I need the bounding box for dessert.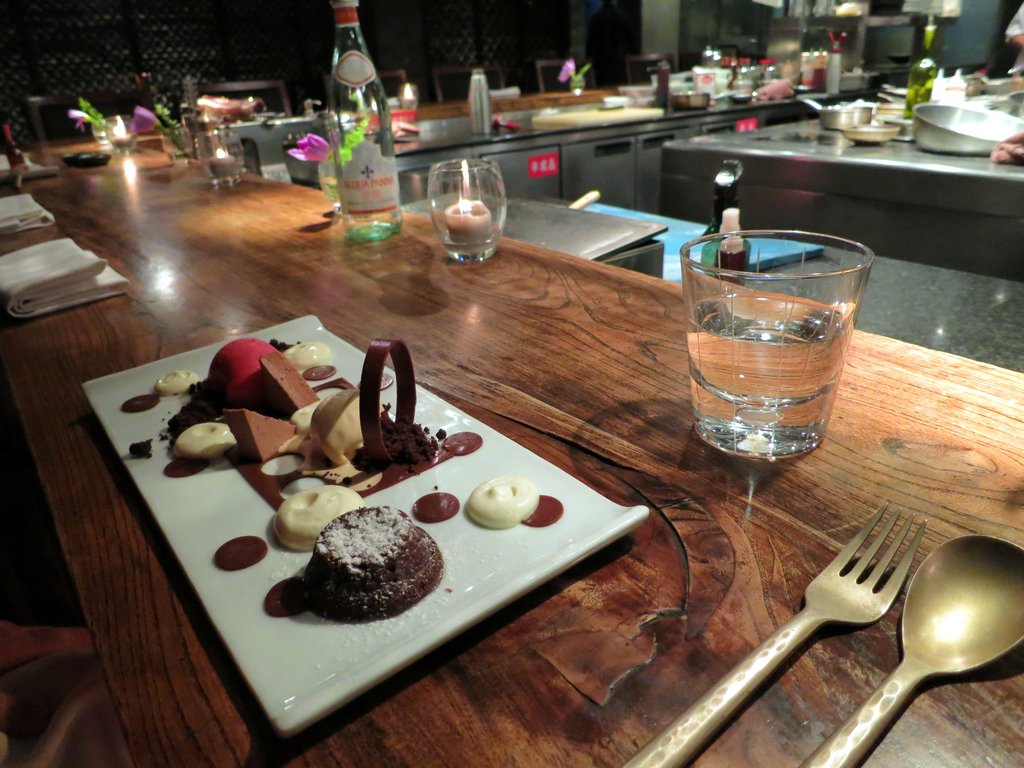
Here it is: (left=301, top=504, right=441, bottom=623).
